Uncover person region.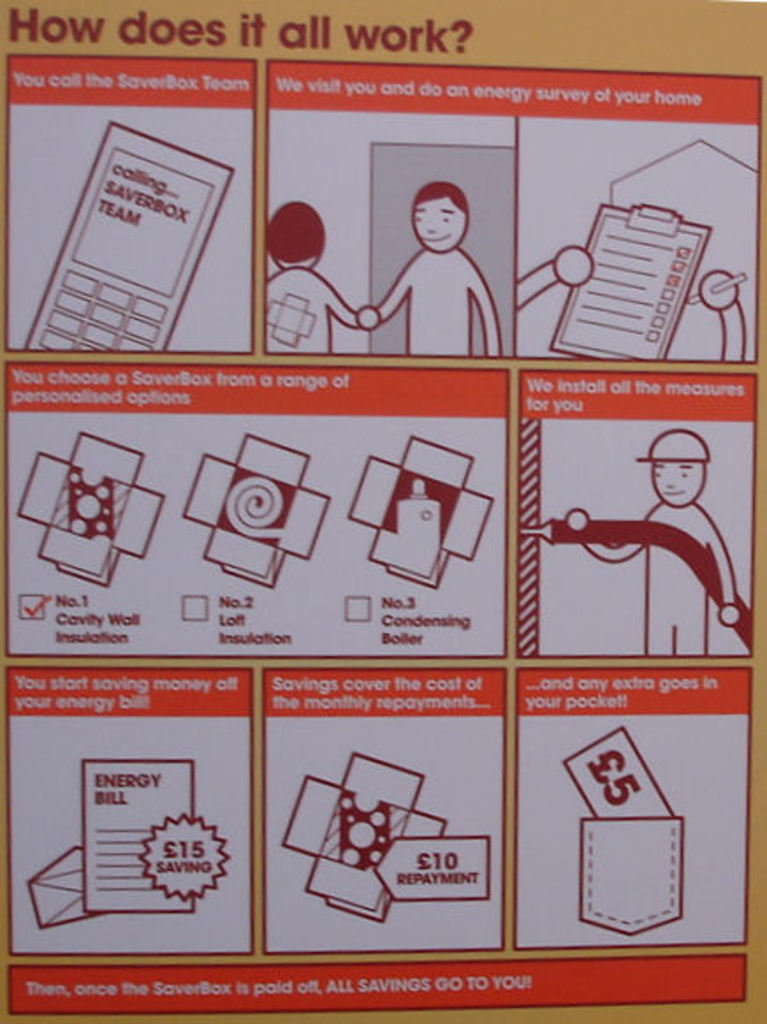
Uncovered: 267, 197, 382, 355.
